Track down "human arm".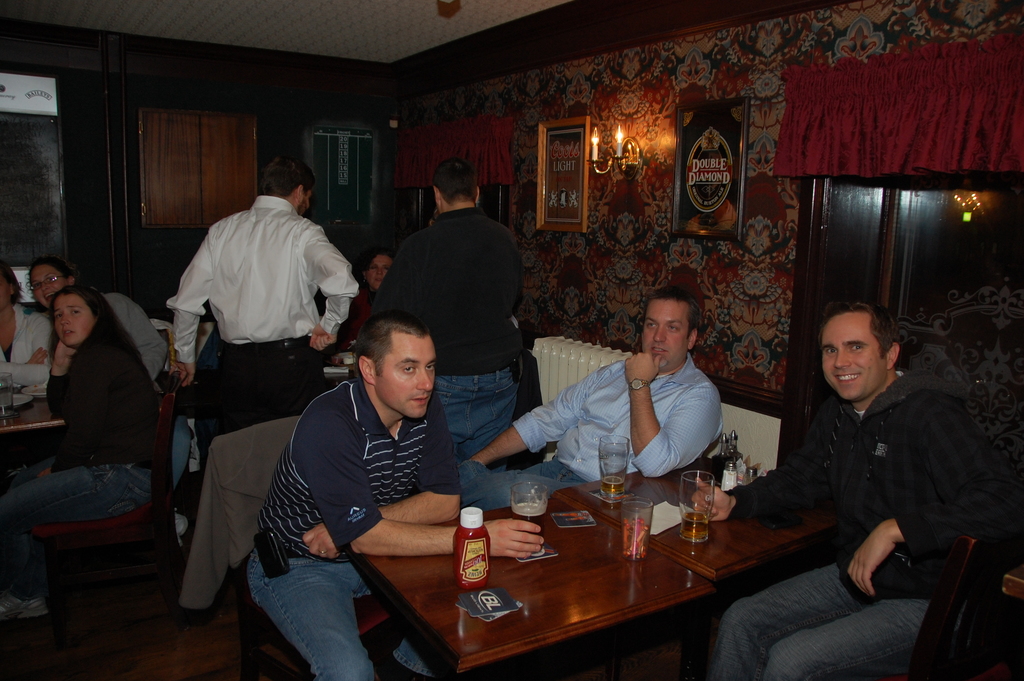
Tracked to l=0, t=352, r=73, b=390.
